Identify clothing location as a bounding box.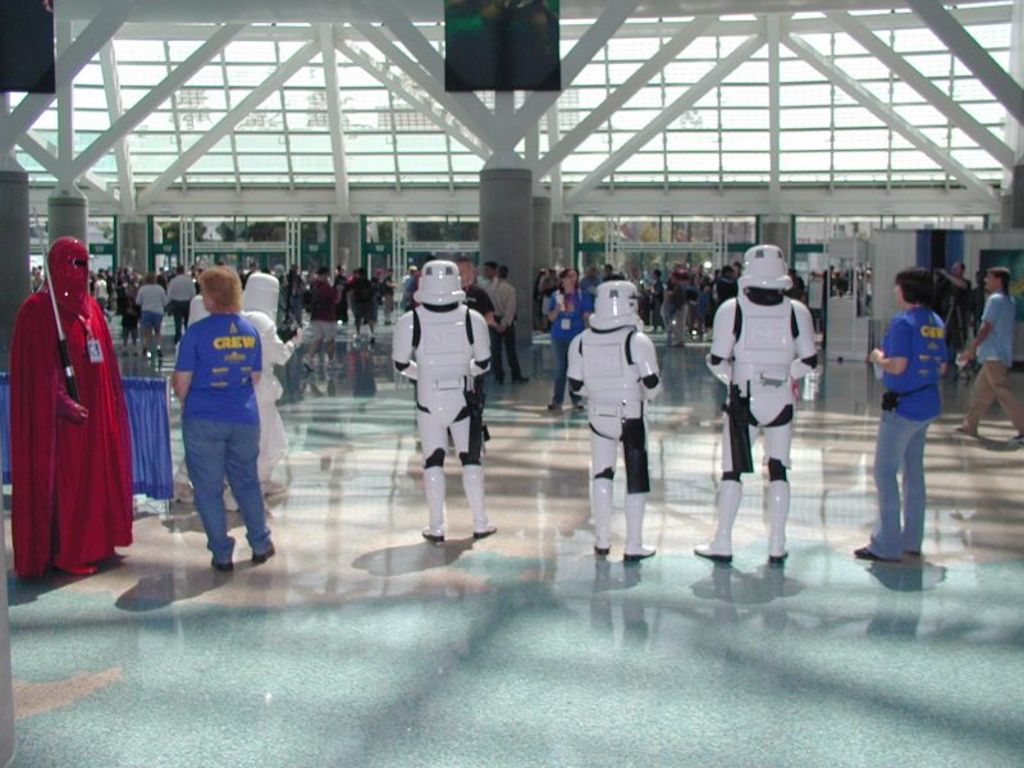
172/310/275/567.
